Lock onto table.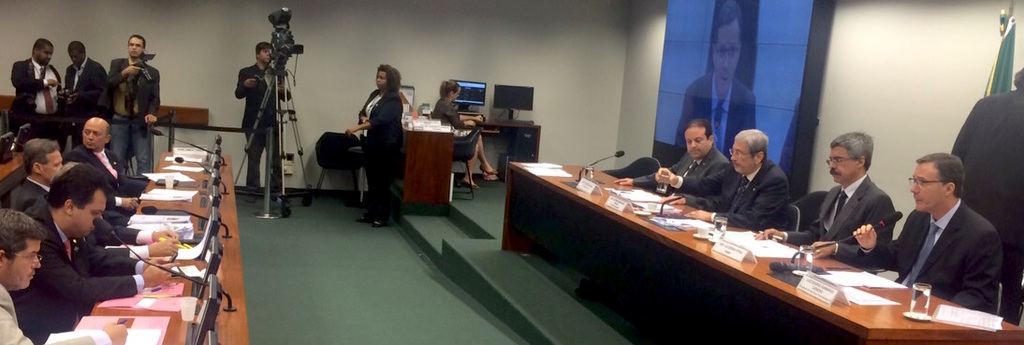
Locked: box(405, 111, 454, 207).
